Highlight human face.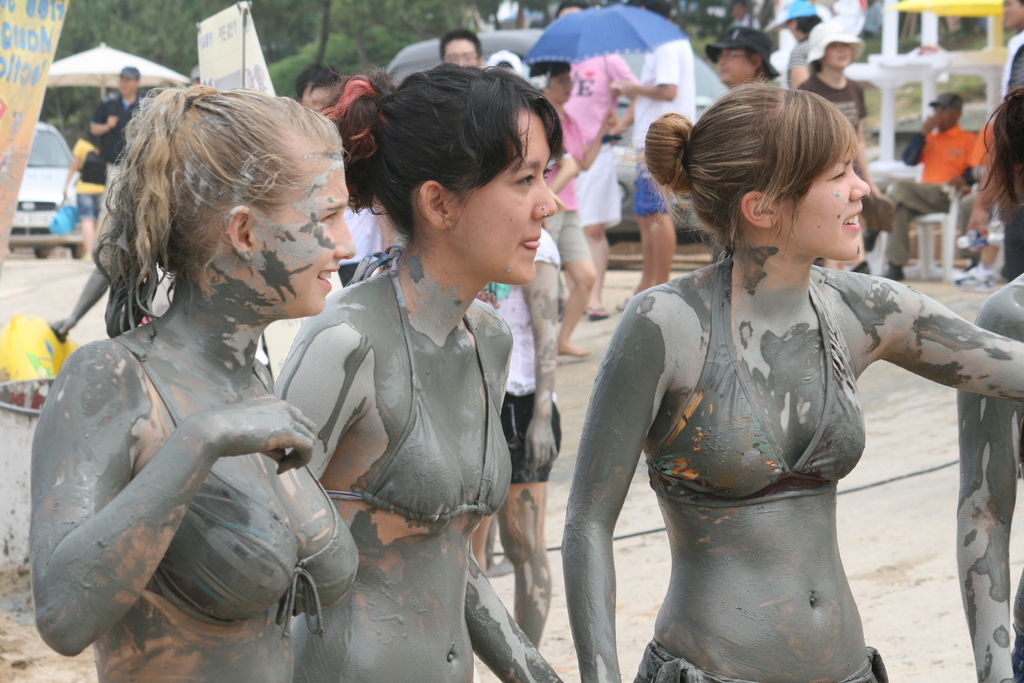
Highlighted region: detection(1004, 0, 1023, 28).
